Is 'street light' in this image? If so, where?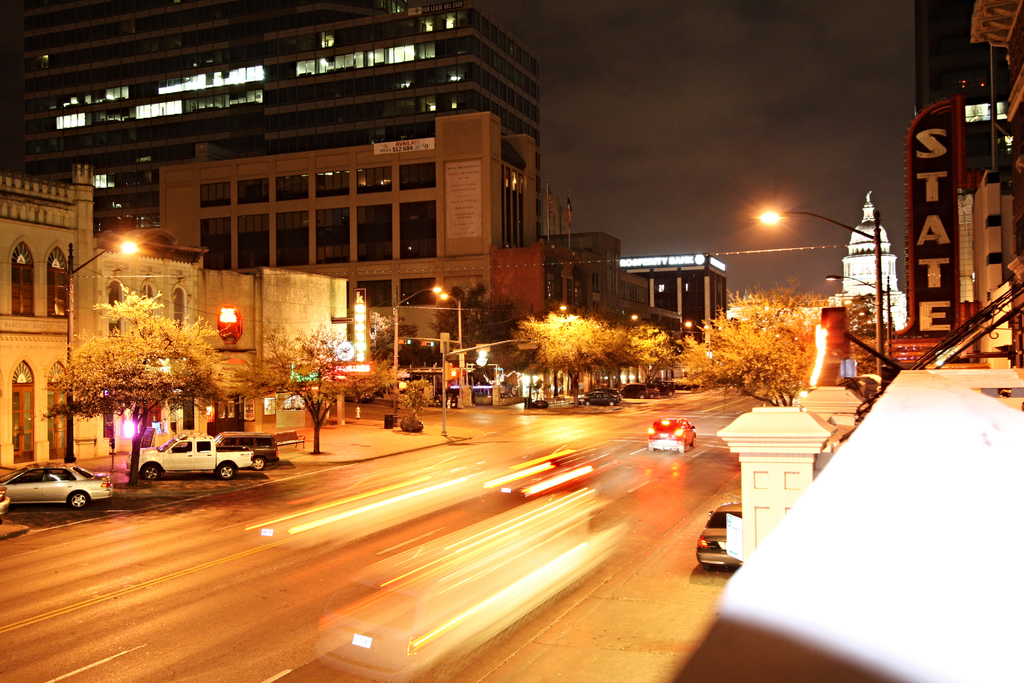
Yes, at [61, 237, 141, 461].
